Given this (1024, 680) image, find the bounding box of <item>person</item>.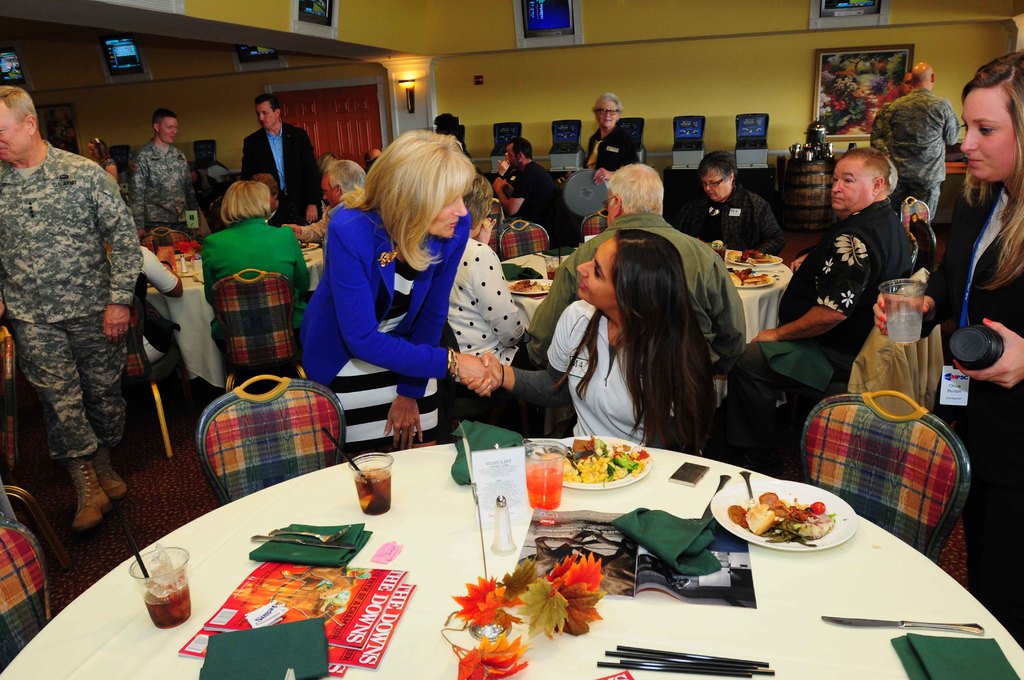
666,149,788,263.
